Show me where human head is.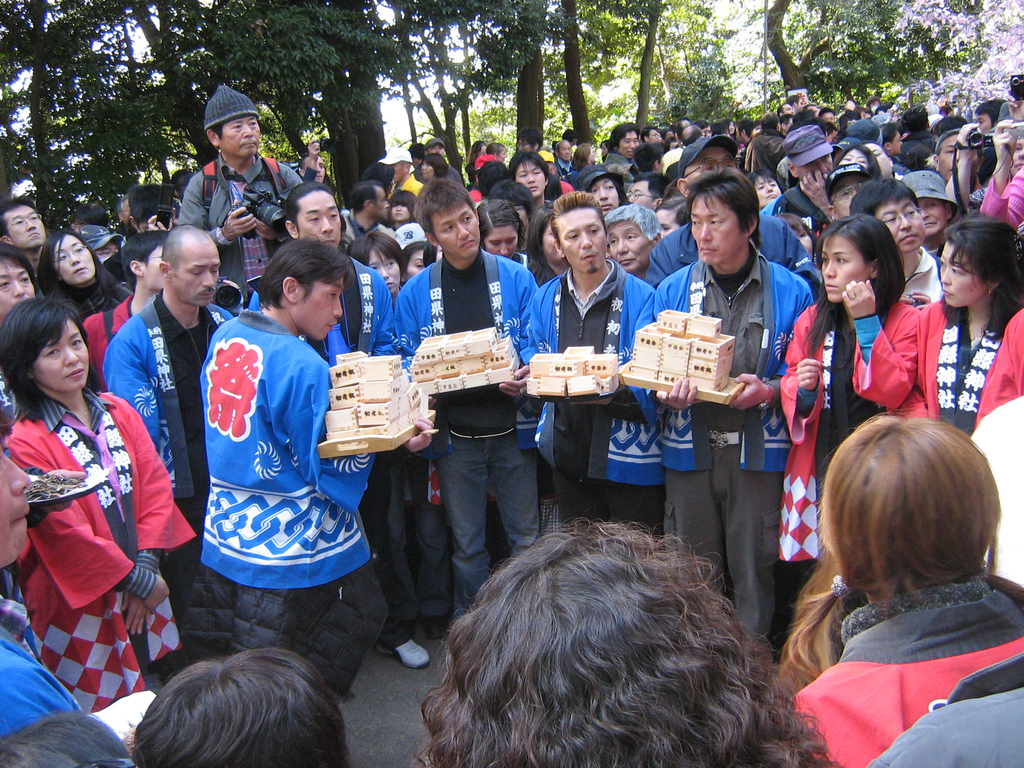
human head is at [939, 219, 1017, 307].
